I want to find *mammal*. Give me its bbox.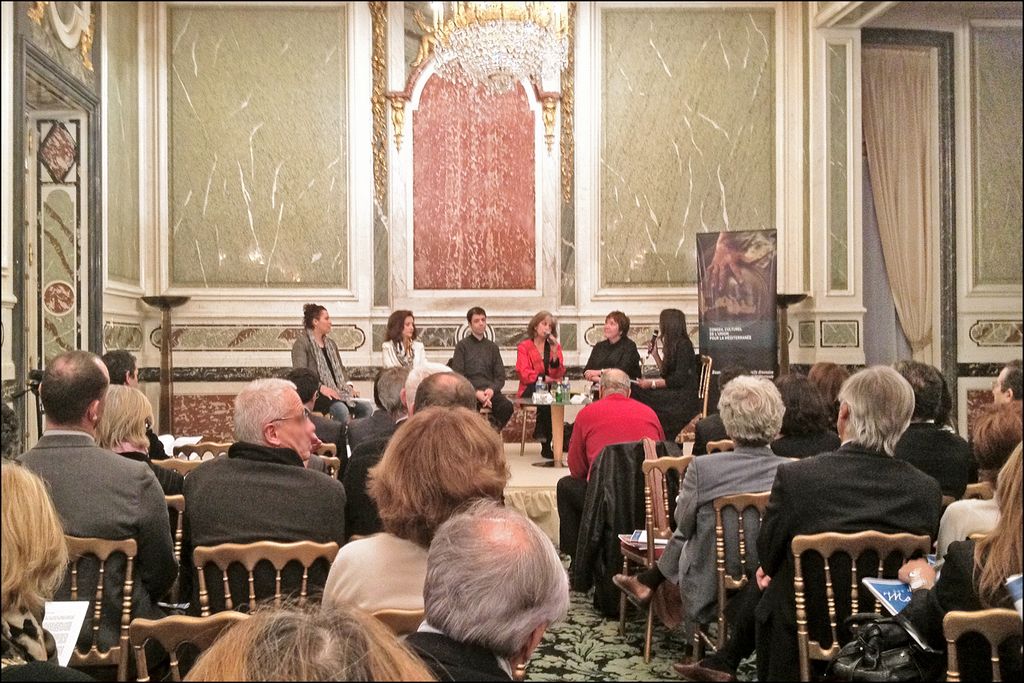
rect(935, 396, 1023, 565).
